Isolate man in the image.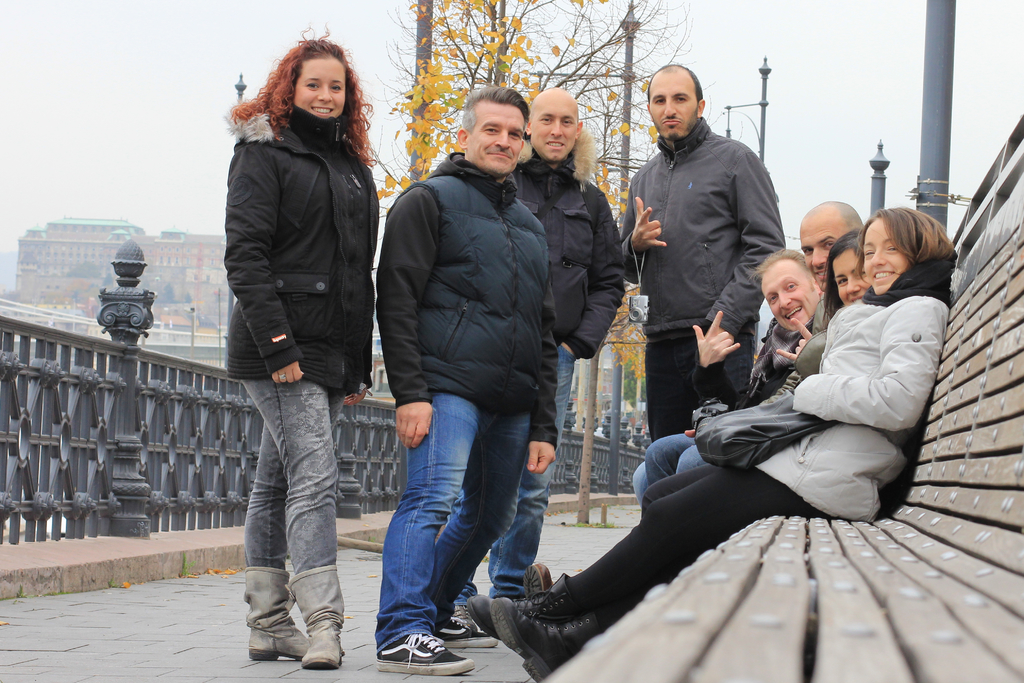
Isolated region: bbox=(368, 83, 558, 675).
